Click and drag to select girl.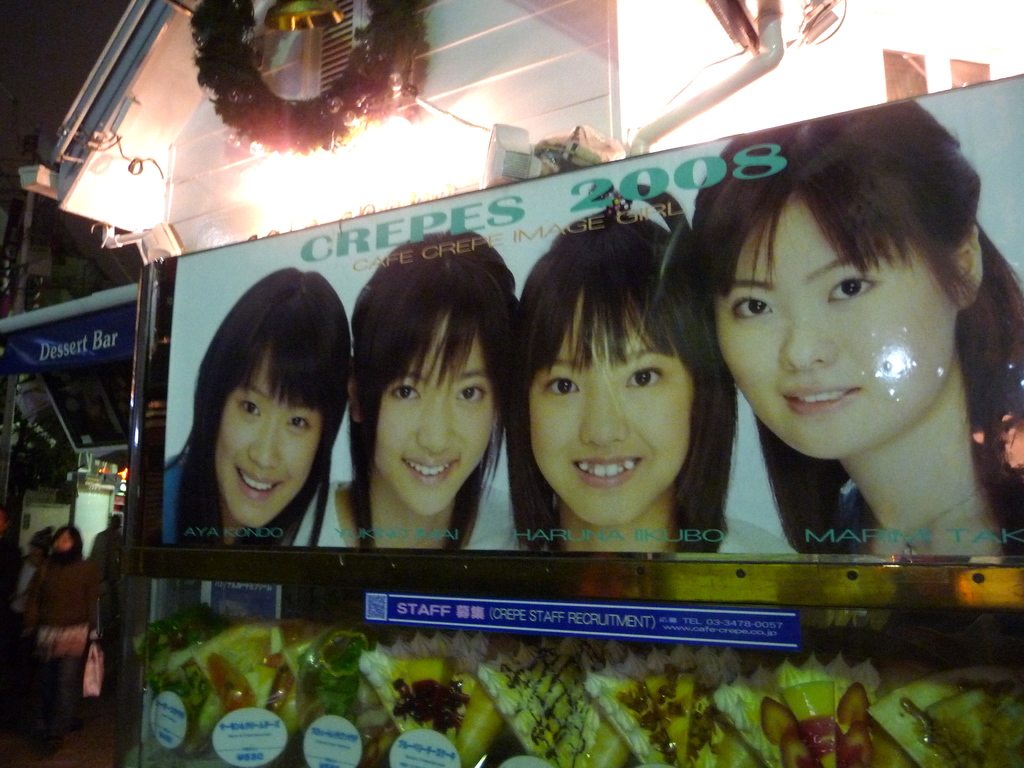
Selection: Rect(159, 265, 358, 541).
